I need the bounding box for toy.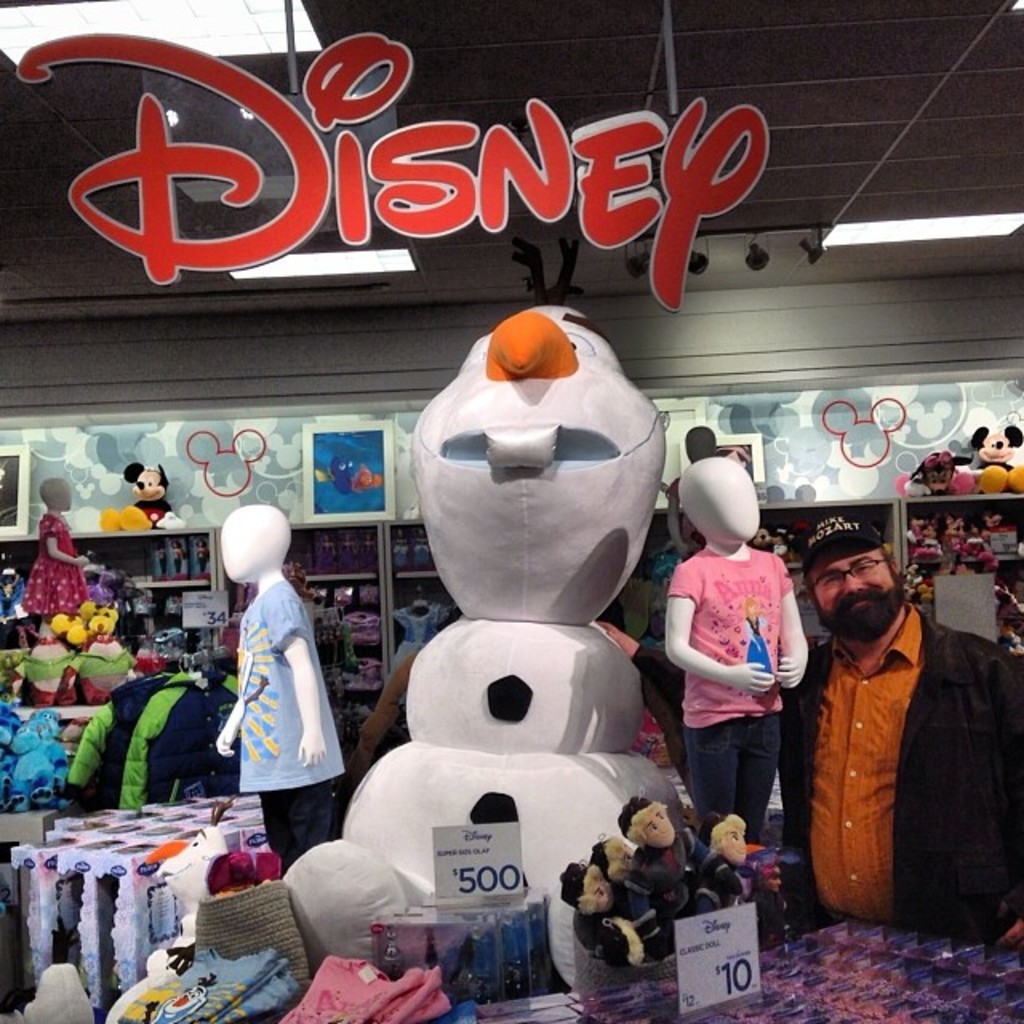
Here it is: <bbox>349, 464, 390, 491</bbox>.
